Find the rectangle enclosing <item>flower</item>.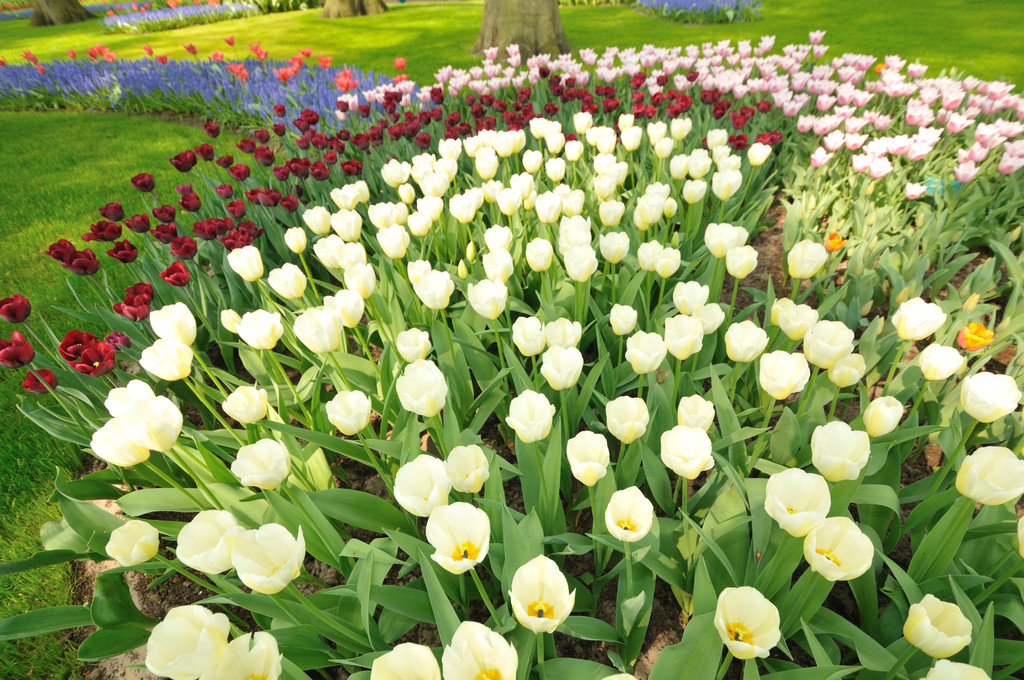
440 441 488 487.
